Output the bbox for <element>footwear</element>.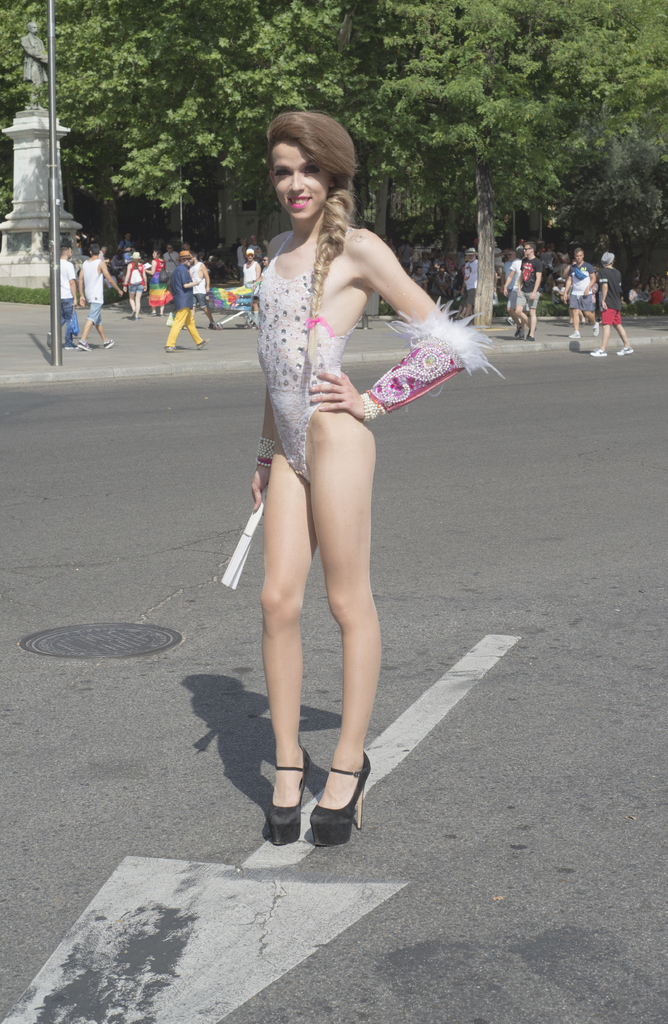
592,319,599,339.
